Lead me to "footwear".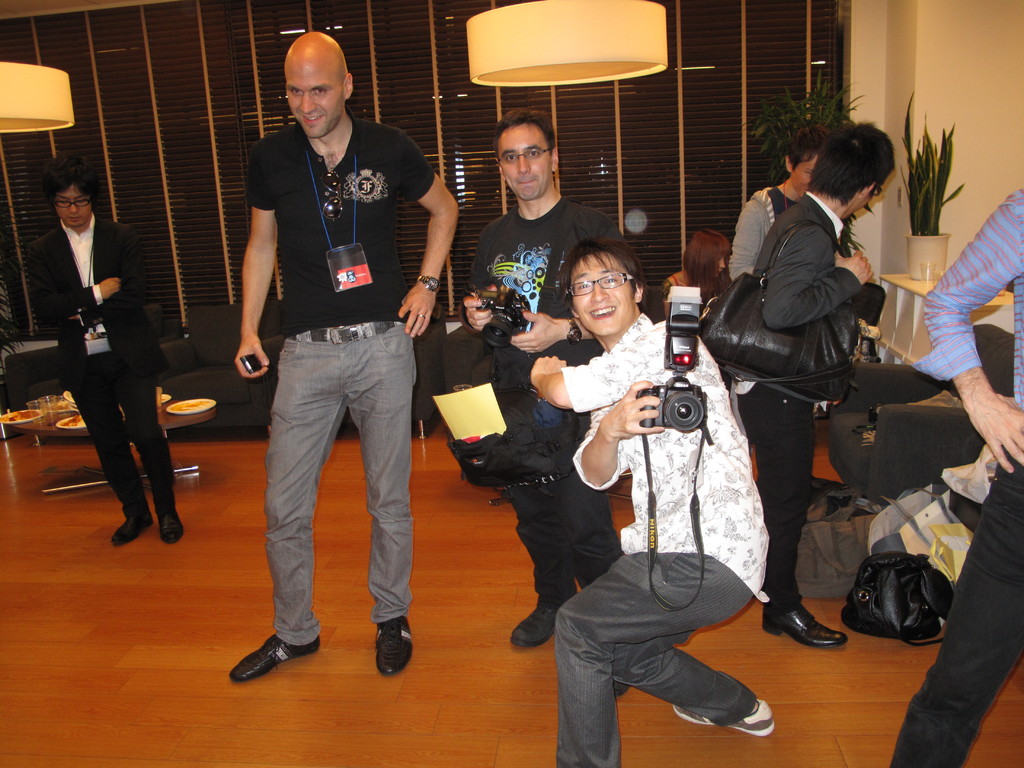
Lead to 111,519,151,547.
